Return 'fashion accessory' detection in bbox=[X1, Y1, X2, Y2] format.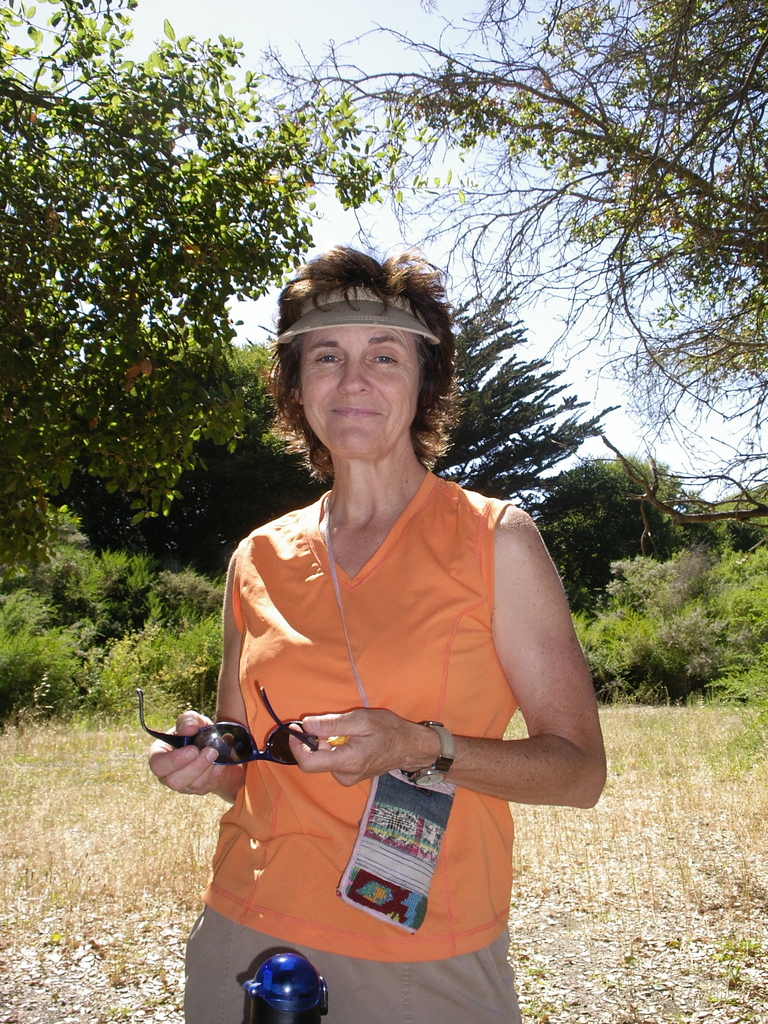
bbox=[400, 719, 458, 791].
